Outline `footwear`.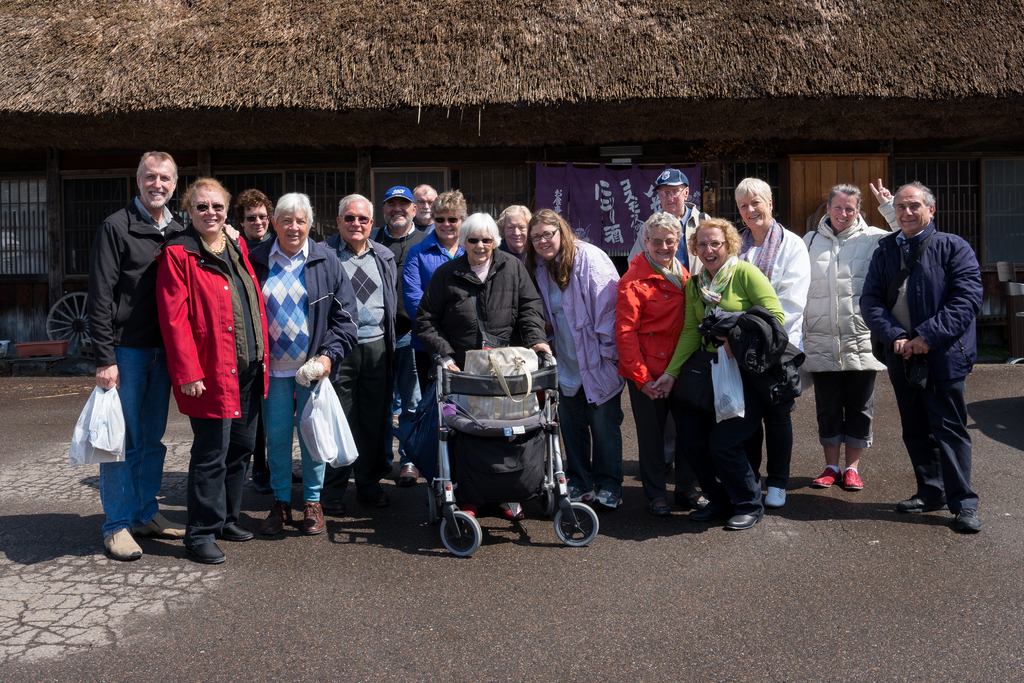
Outline: 811/467/840/488.
